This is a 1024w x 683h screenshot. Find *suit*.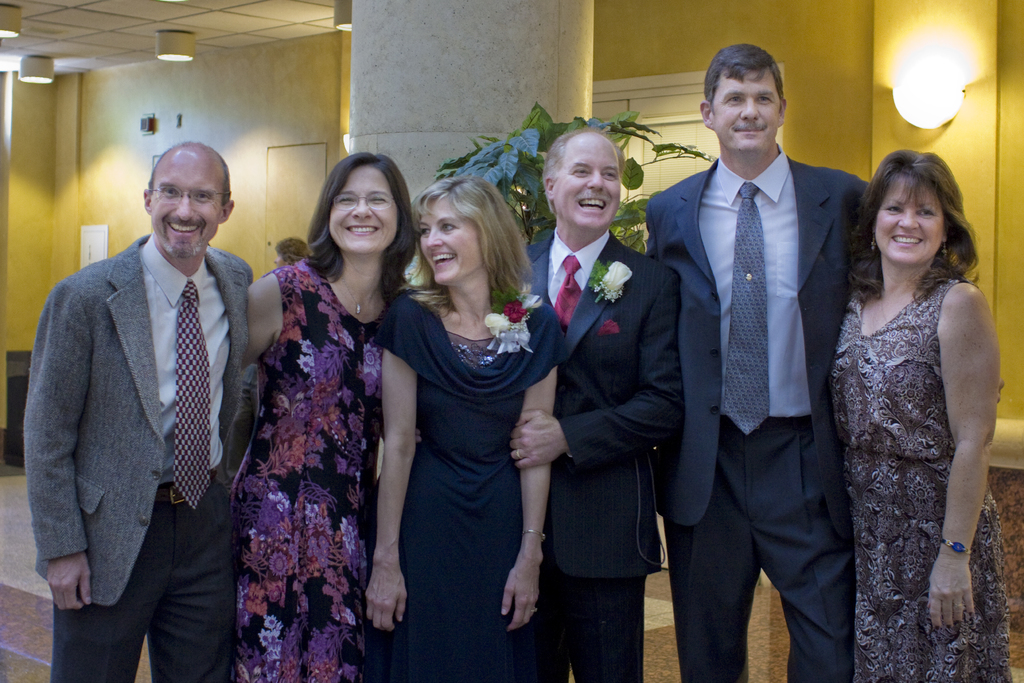
Bounding box: {"x1": 520, "y1": 229, "x2": 682, "y2": 682}.
